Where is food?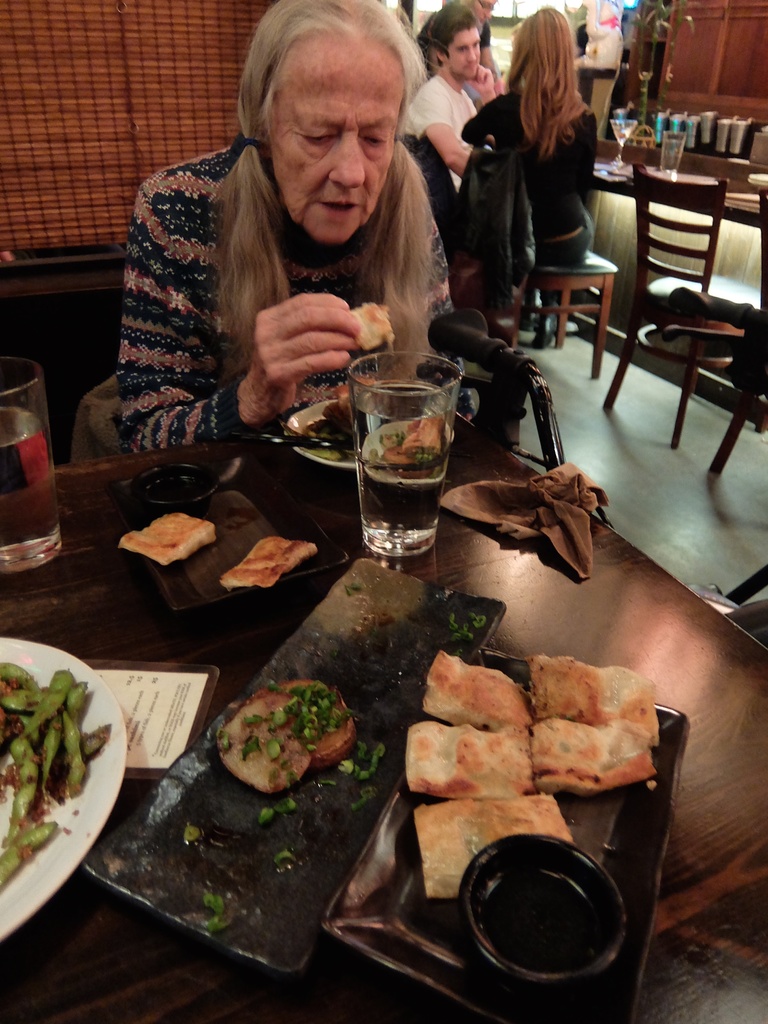
locate(210, 678, 362, 796).
